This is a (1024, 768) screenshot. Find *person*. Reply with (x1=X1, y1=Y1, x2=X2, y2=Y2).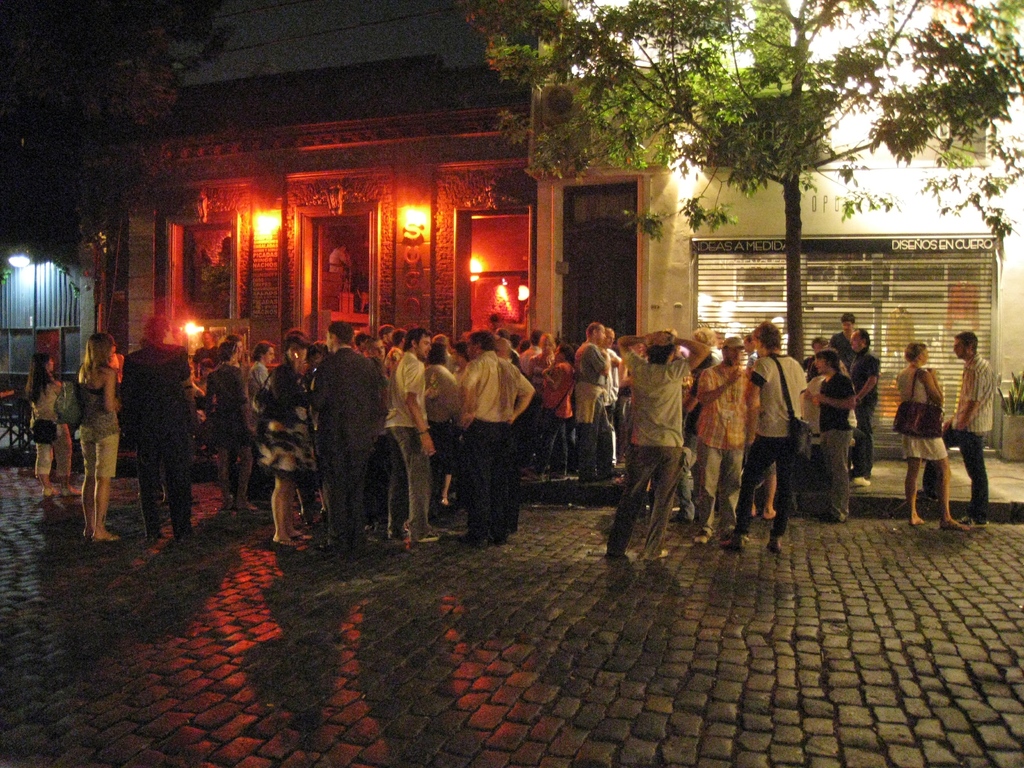
(x1=116, y1=307, x2=196, y2=545).
